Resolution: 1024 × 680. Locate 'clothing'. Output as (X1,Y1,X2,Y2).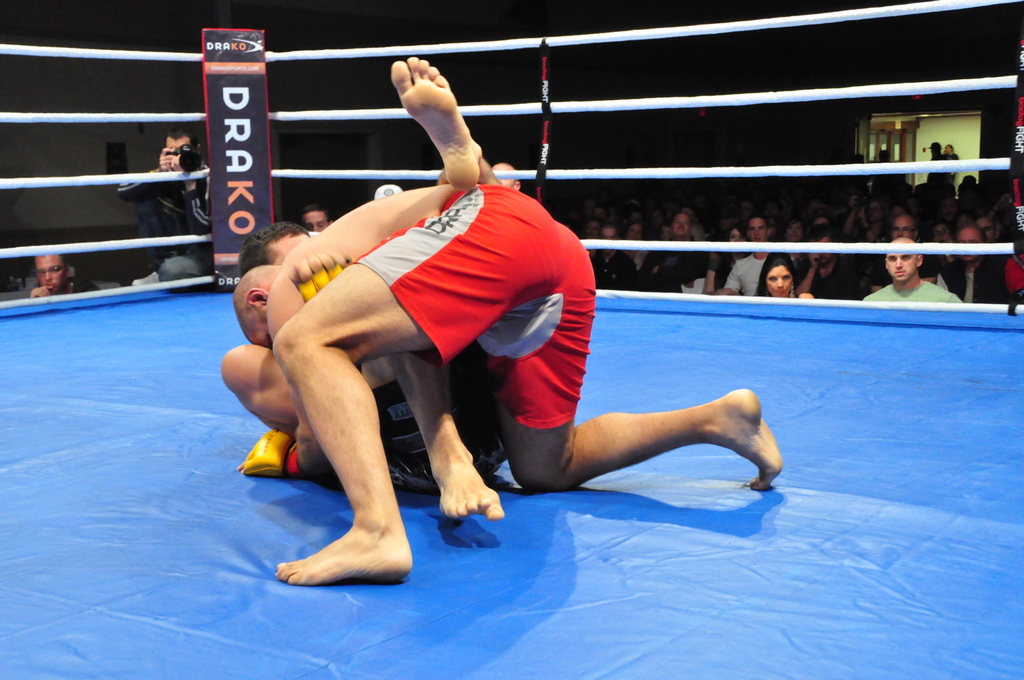
(342,355,513,493).
